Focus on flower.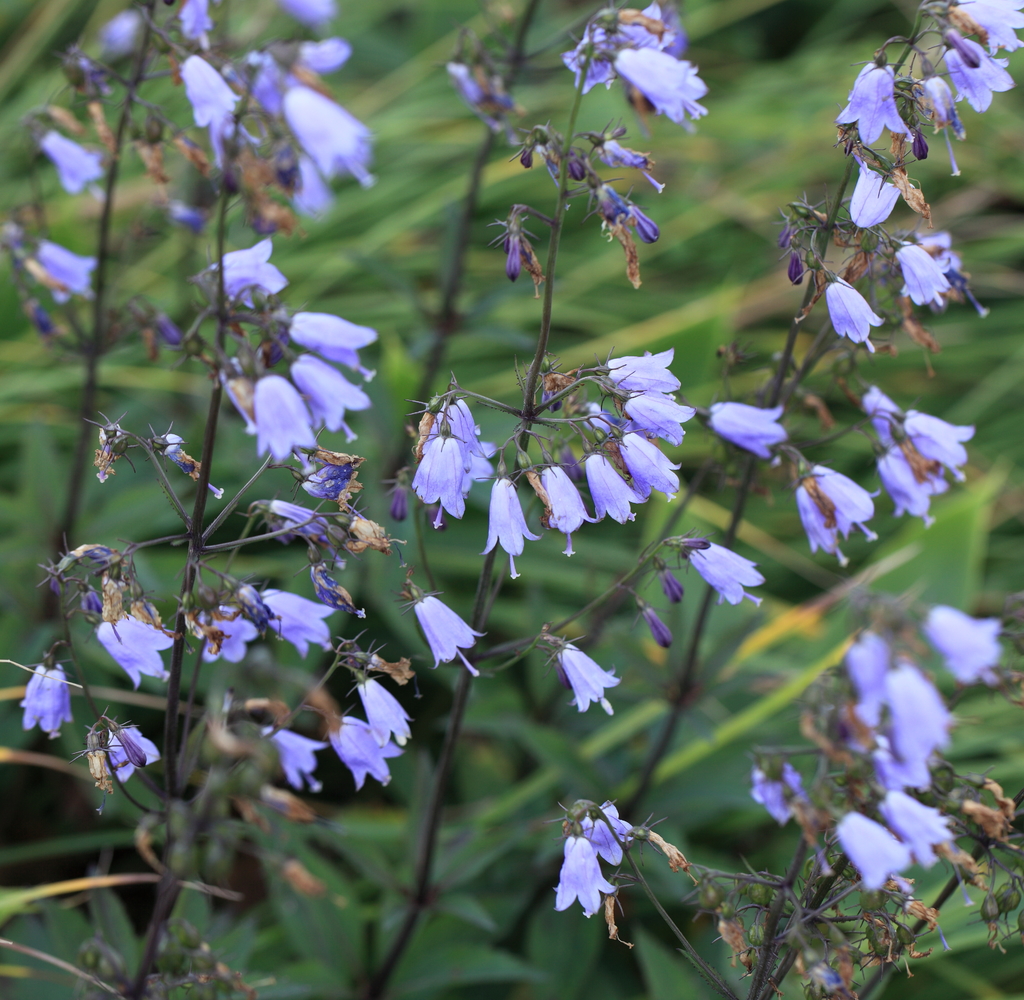
Focused at Rect(877, 787, 959, 875).
